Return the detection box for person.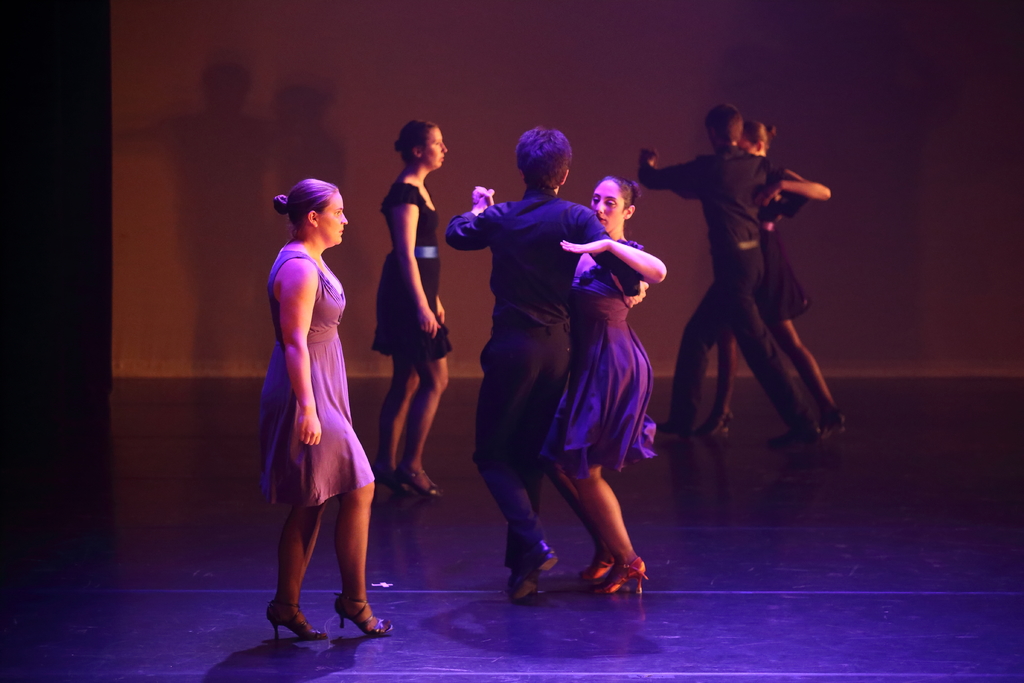
446 126 649 606.
